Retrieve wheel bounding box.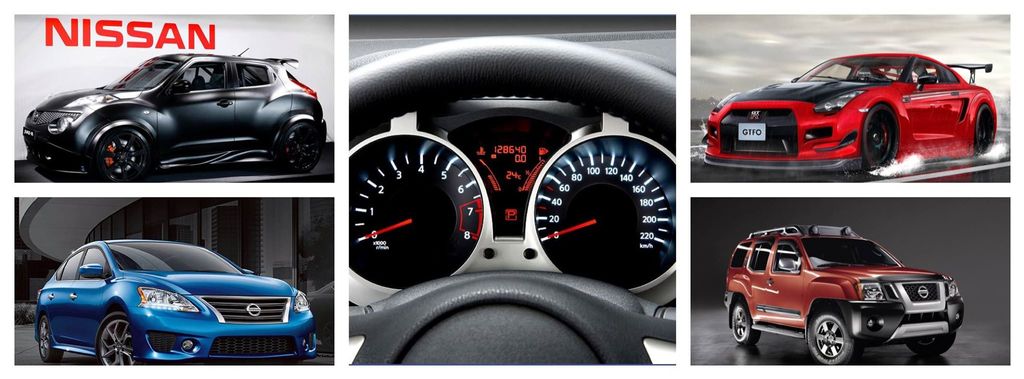
Bounding box: <bbox>32, 321, 65, 362</bbox>.
